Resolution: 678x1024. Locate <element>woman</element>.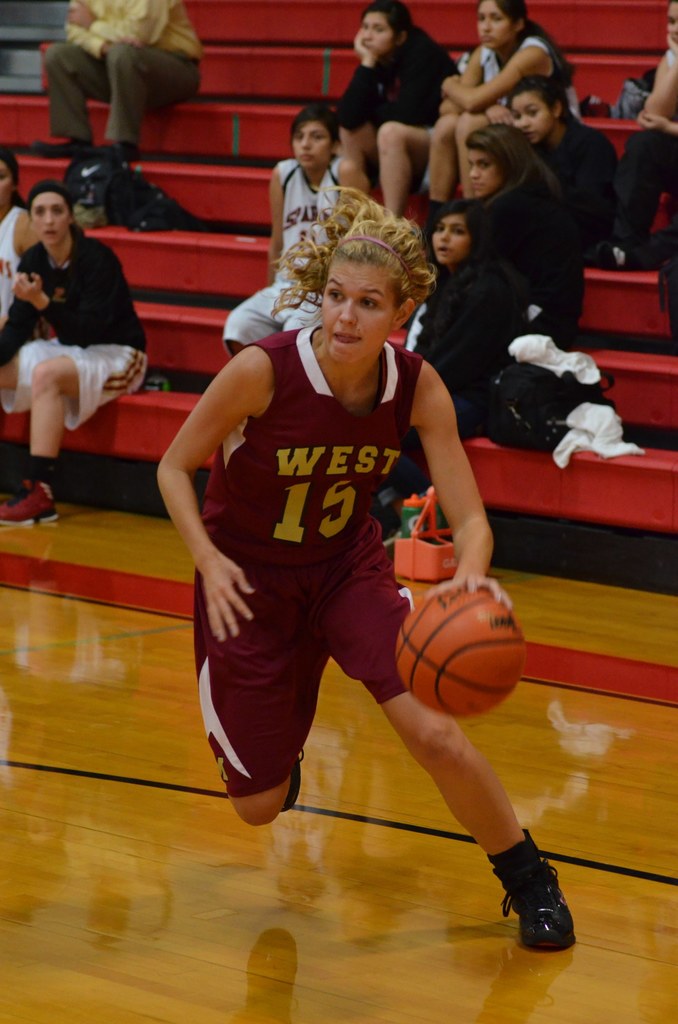
(421,0,577,244).
